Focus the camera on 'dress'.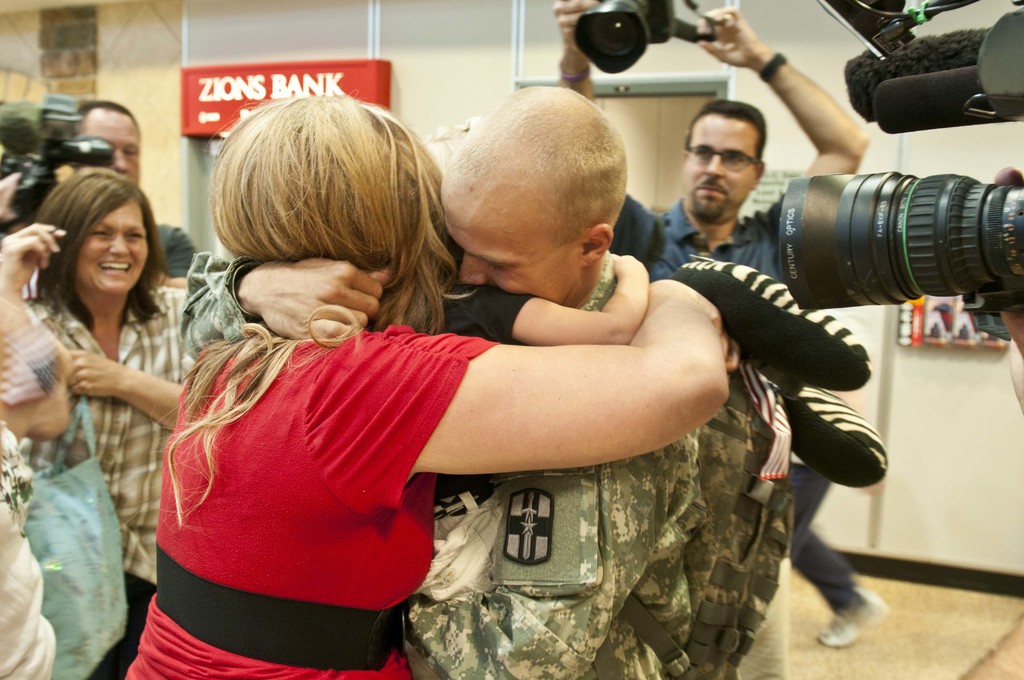
Focus region: <box>122,321,505,679</box>.
